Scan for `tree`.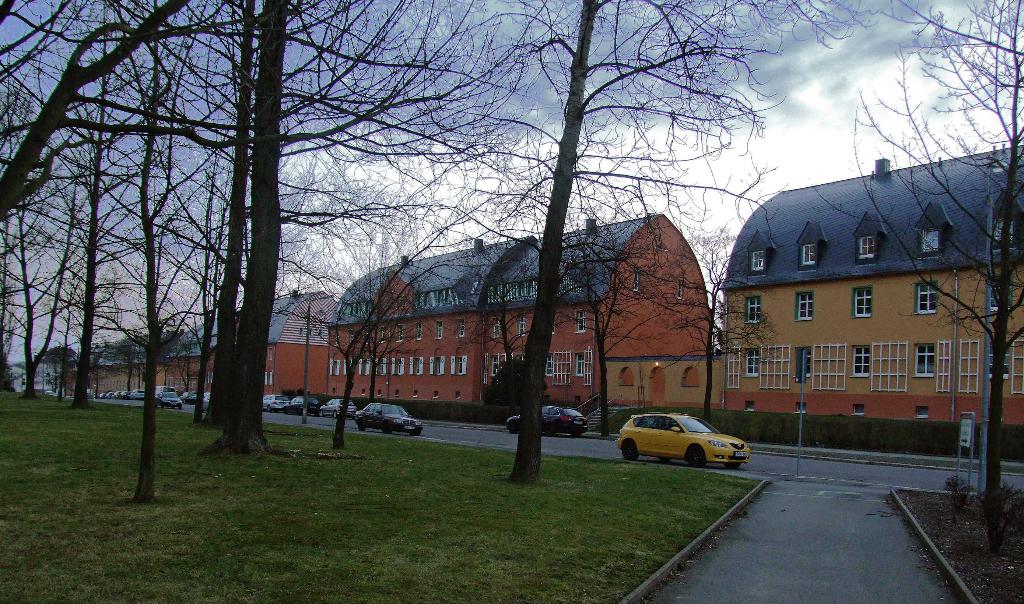
Scan result: (0,0,112,385).
